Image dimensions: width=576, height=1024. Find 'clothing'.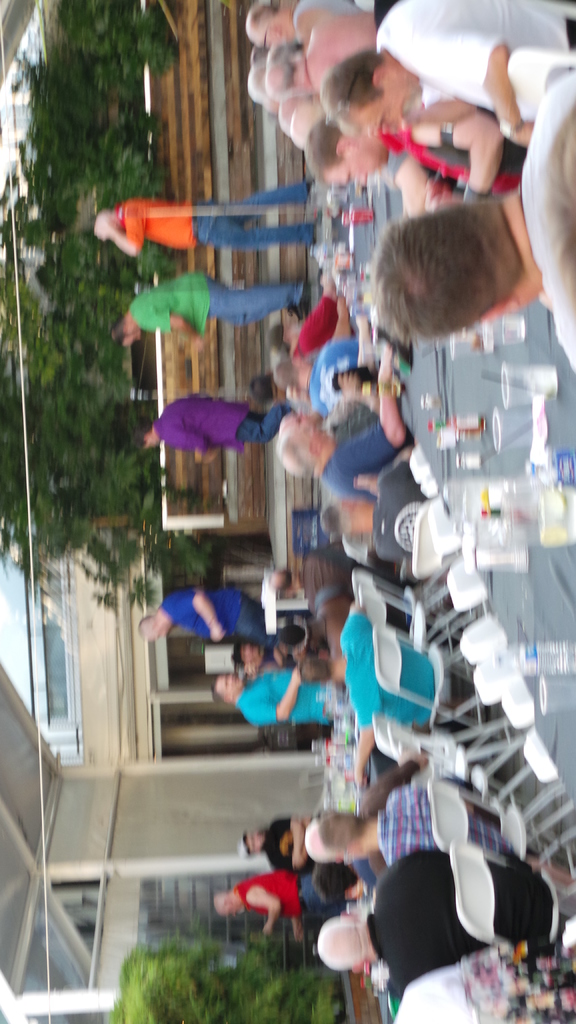
{"x1": 339, "y1": 602, "x2": 482, "y2": 726}.
